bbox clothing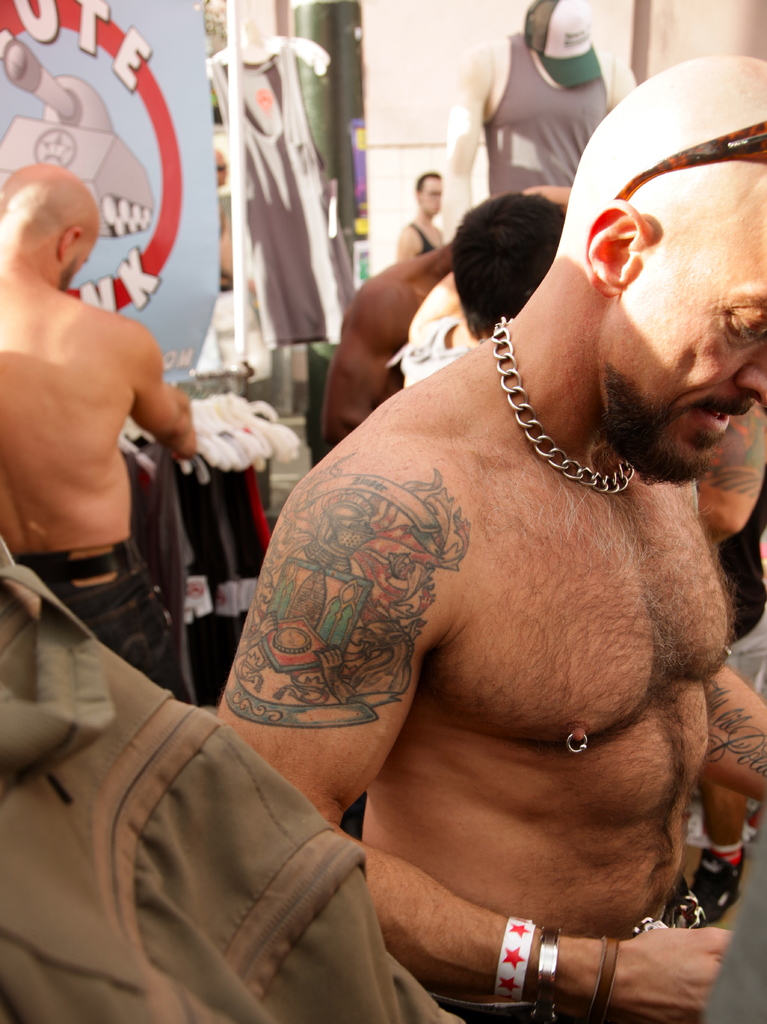
Rect(15, 541, 176, 690)
